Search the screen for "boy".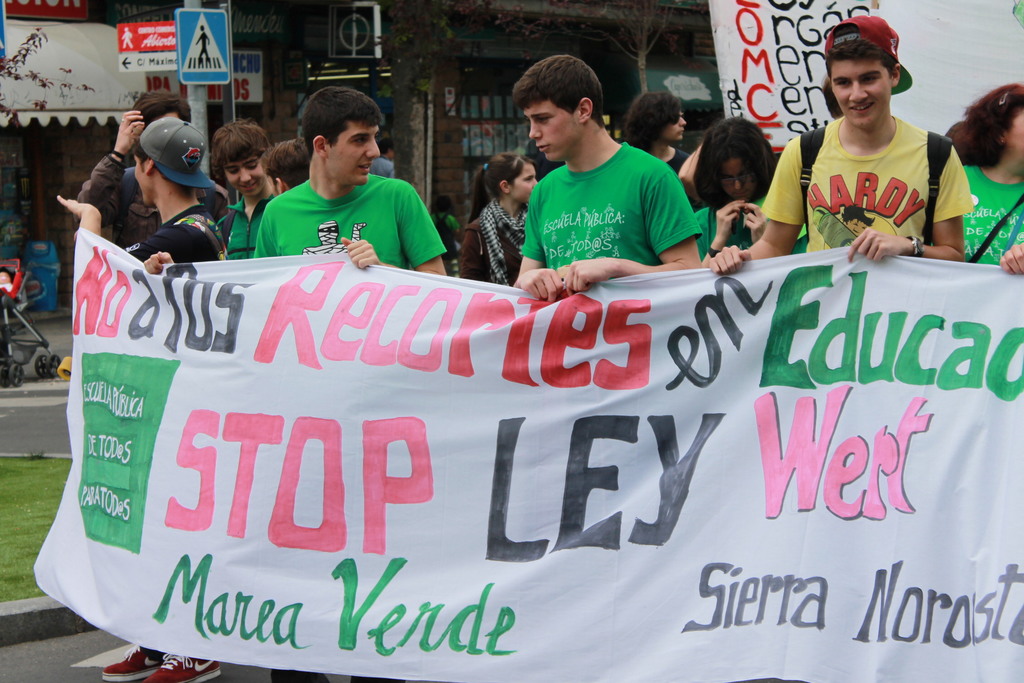
Found at 50 115 235 679.
